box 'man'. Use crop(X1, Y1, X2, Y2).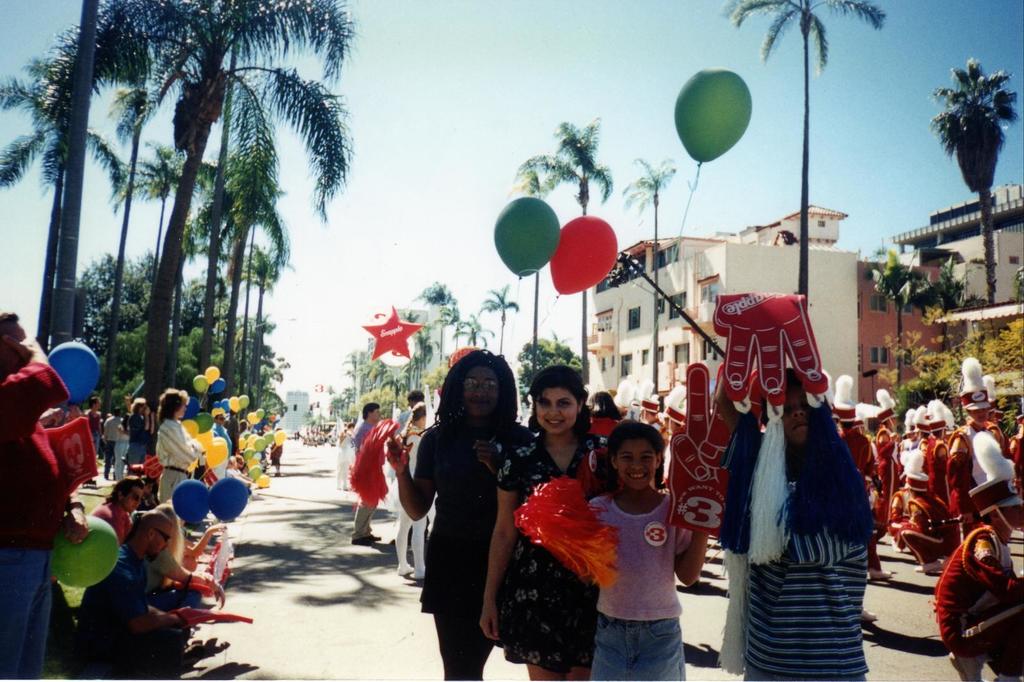
crop(388, 353, 534, 681).
